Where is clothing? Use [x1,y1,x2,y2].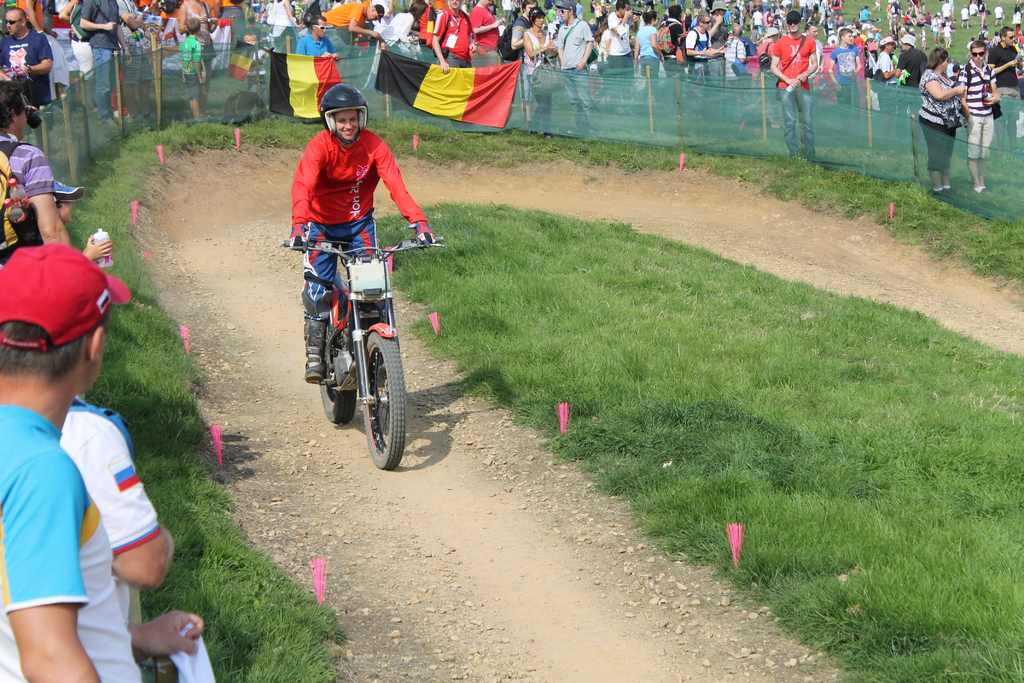
[685,29,713,97].
